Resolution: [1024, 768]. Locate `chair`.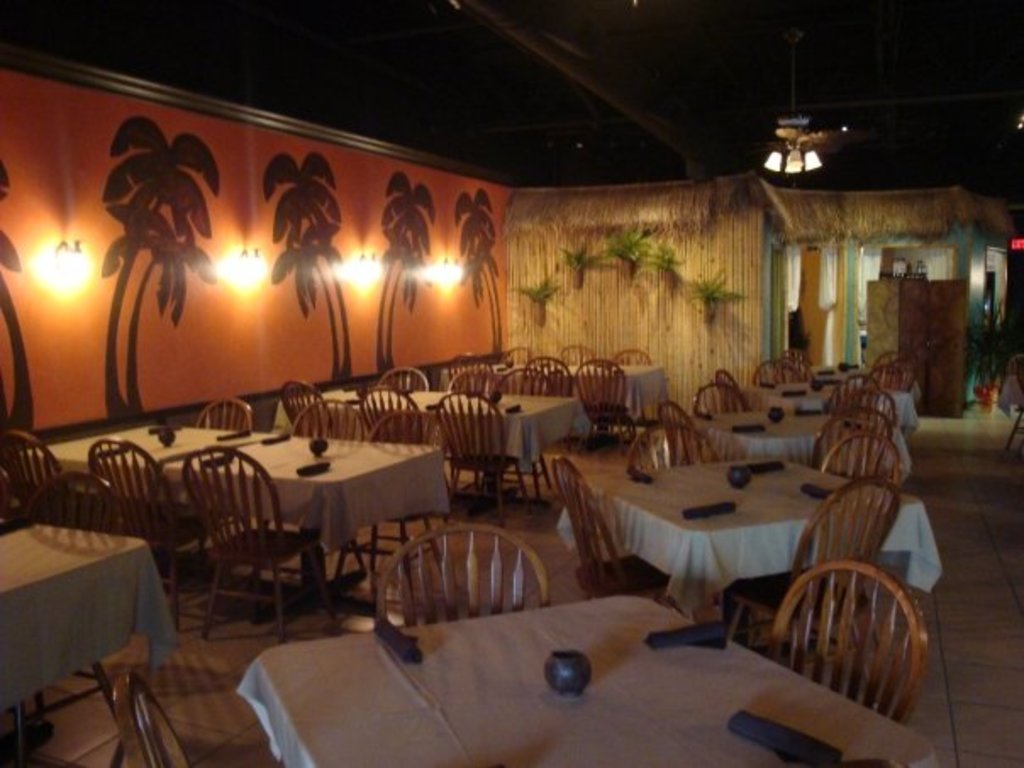
rect(183, 446, 351, 646).
